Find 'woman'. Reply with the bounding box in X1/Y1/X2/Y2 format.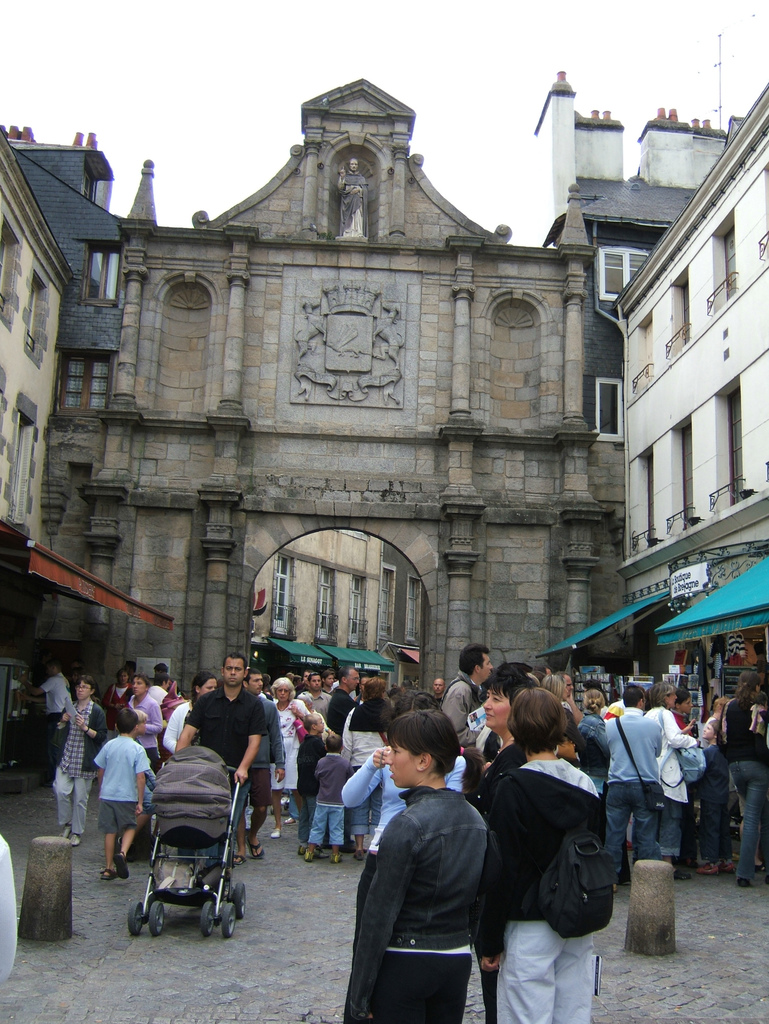
341/677/396/859.
